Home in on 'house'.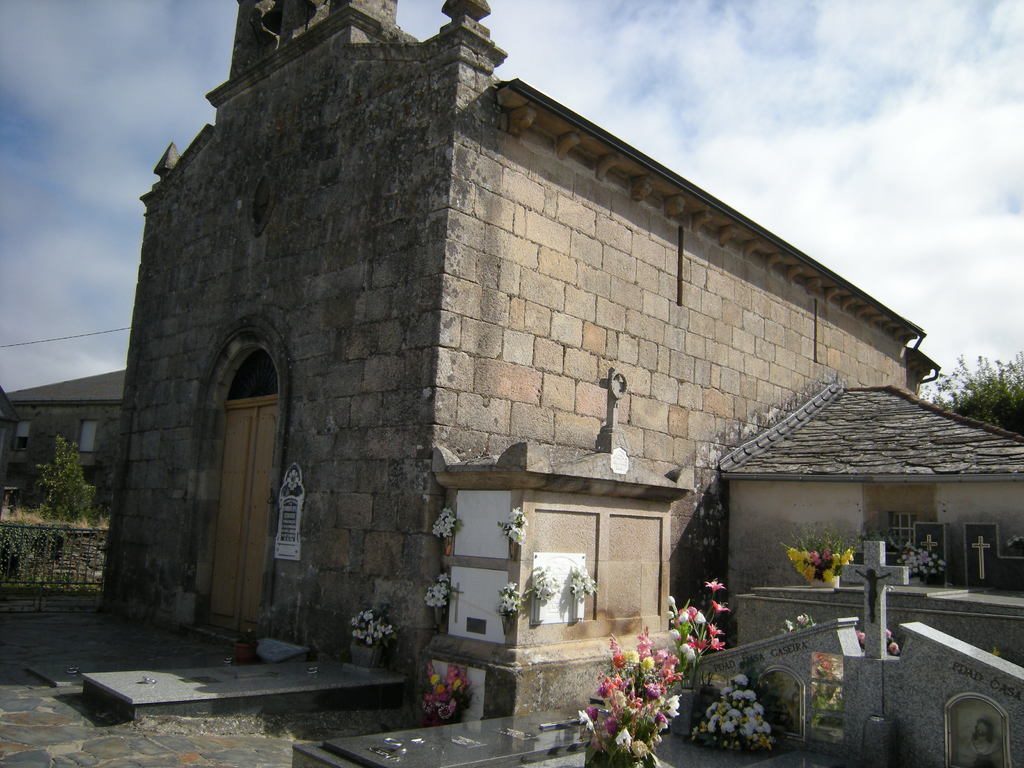
Homed in at {"x1": 54, "y1": 4, "x2": 998, "y2": 731}.
